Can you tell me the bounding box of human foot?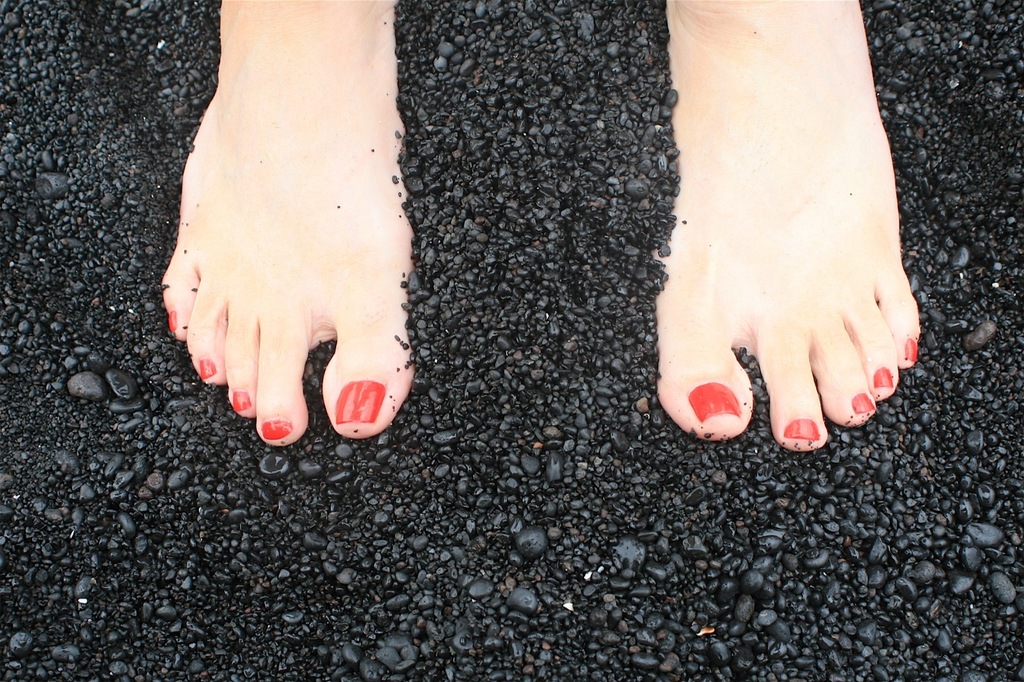
<region>659, 0, 920, 457</region>.
